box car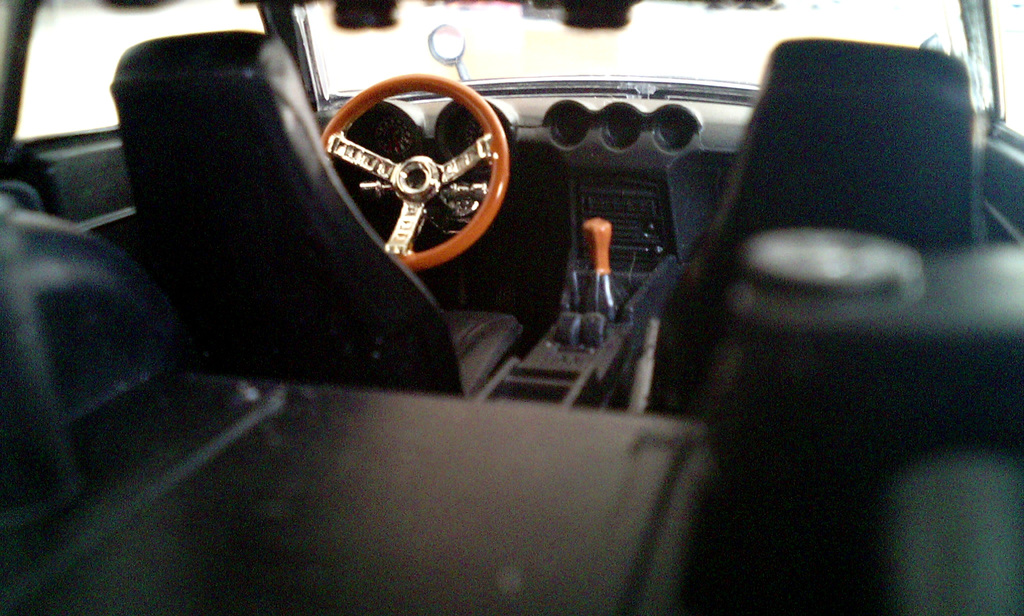
0:0:1023:615
